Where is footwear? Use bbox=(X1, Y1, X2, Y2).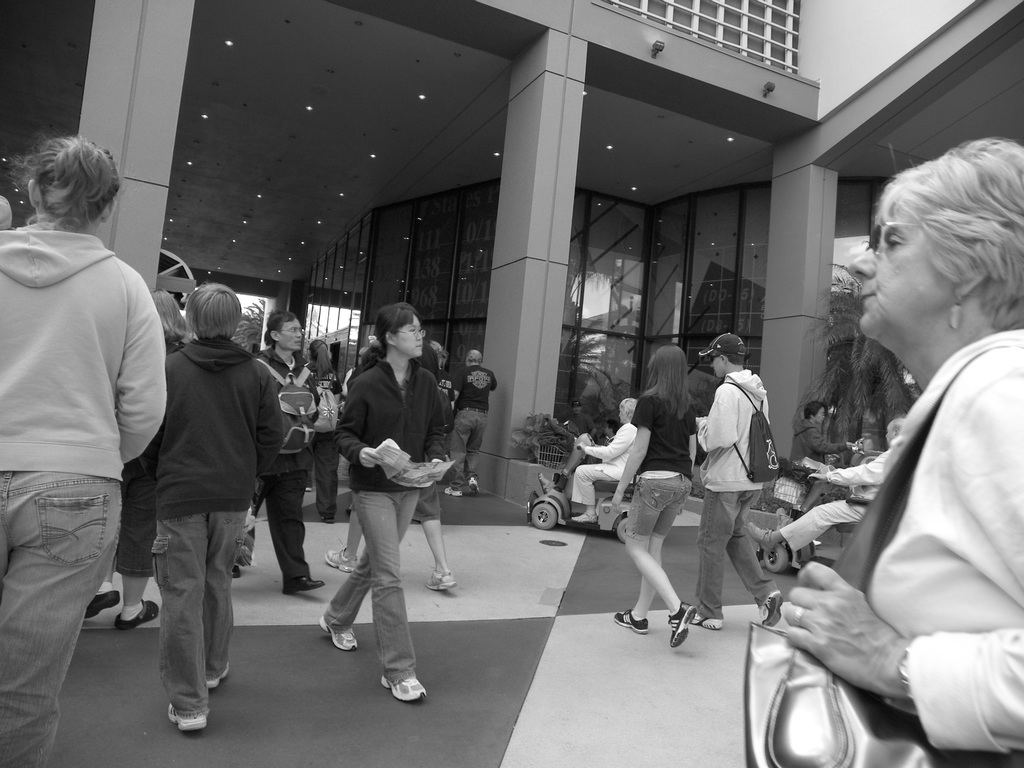
bbox=(446, 483, 470, 493).
